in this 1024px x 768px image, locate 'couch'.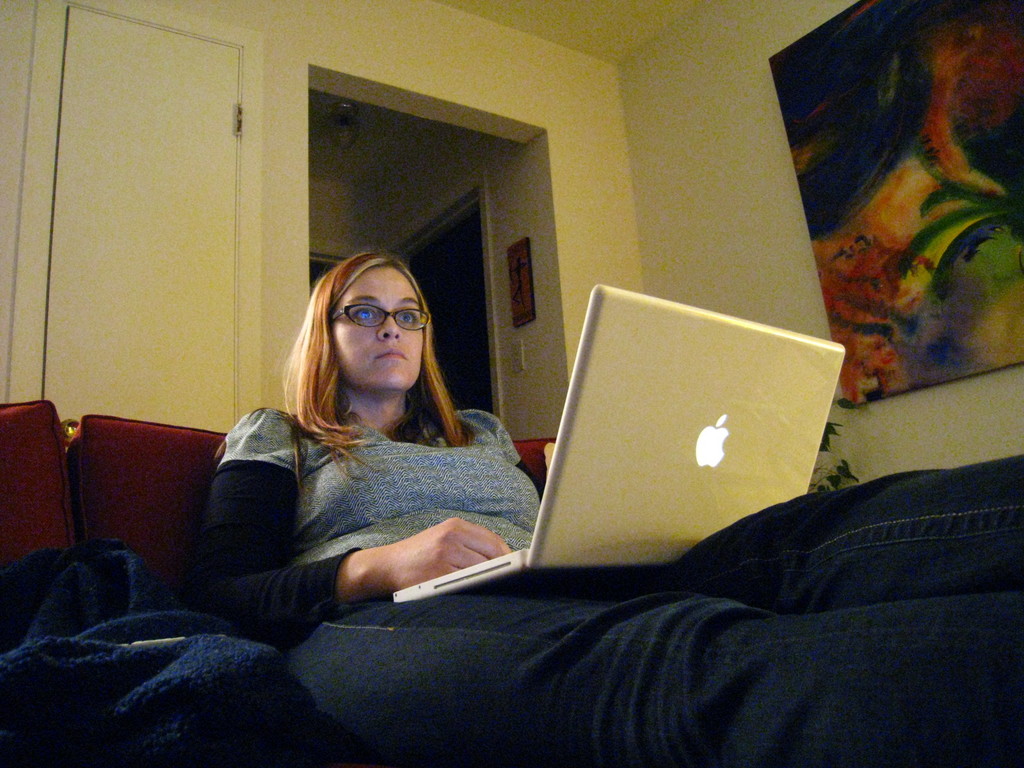
Bounding box: locate(0, 399, 562, 610).
